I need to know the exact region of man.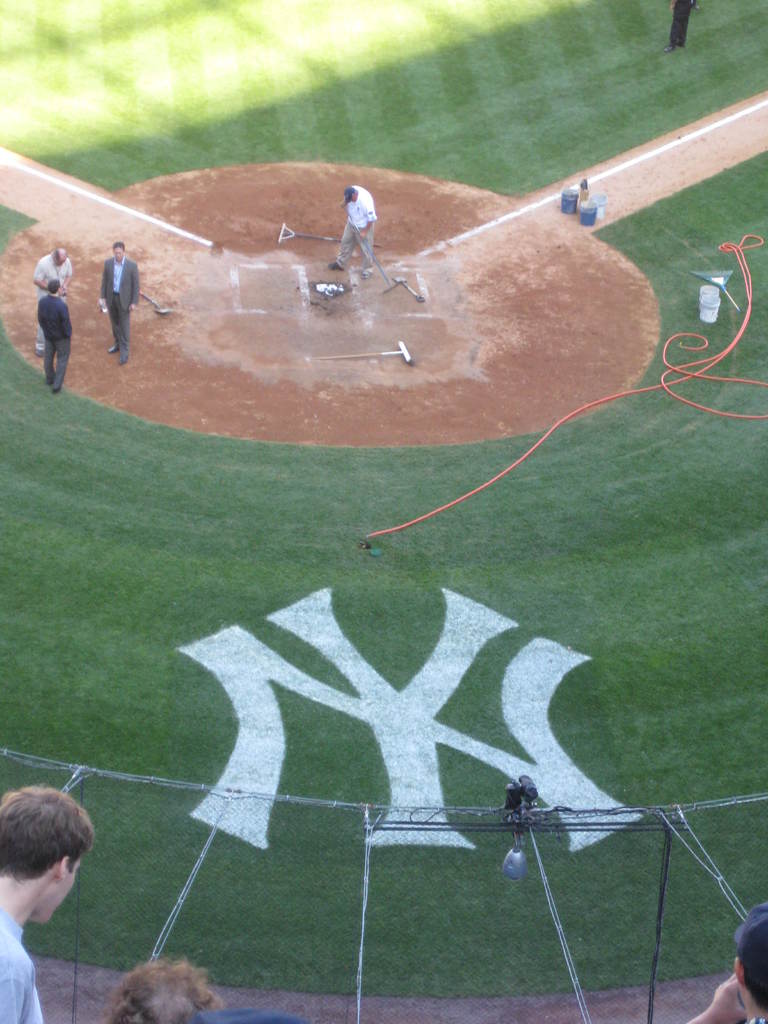
Region: box(37, 282, 74, 392).
